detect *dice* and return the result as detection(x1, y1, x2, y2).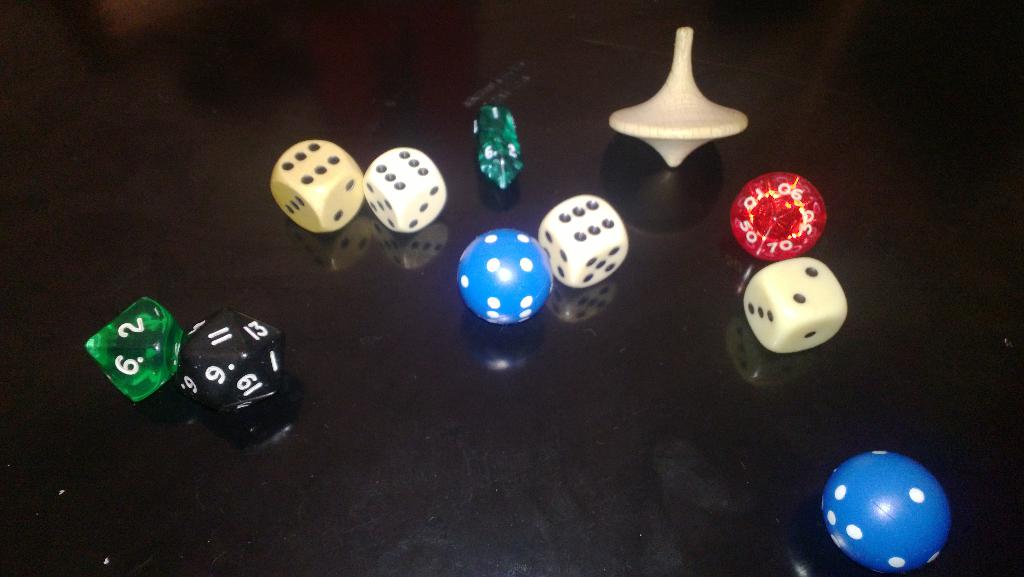
detection(539, 192, 628, 290).
